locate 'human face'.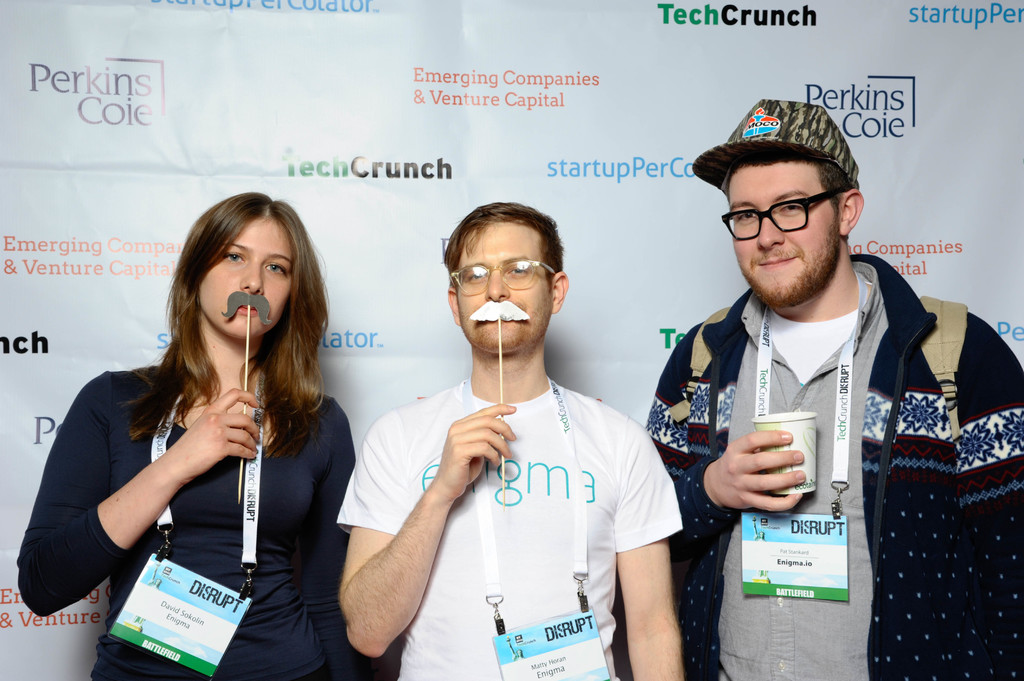
Bounding box: 456/220/551/353.
